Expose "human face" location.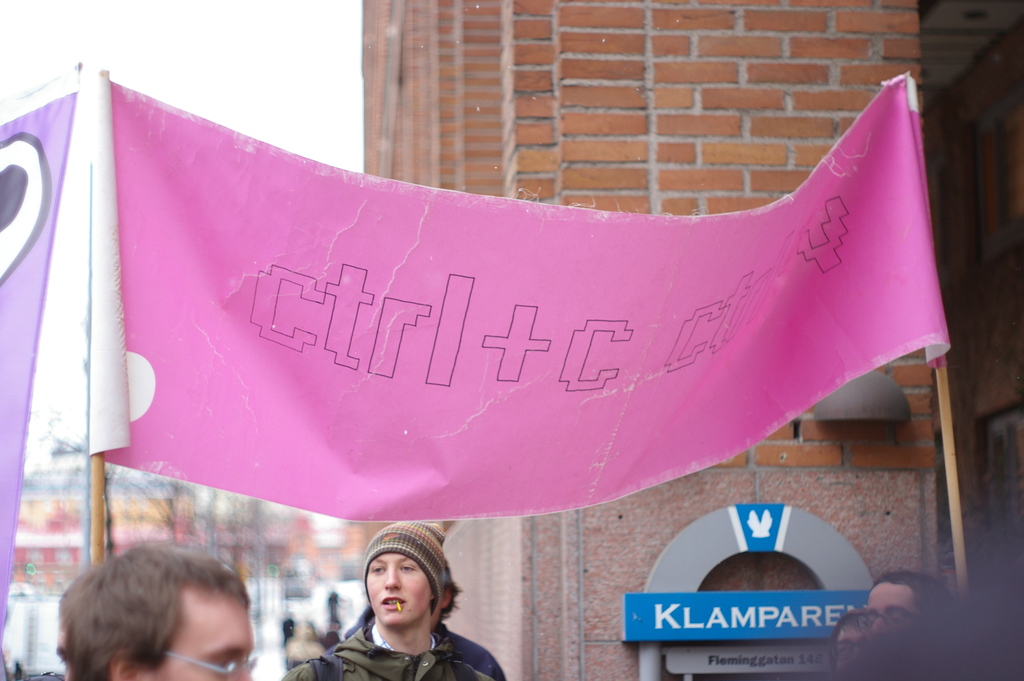
Exposed at [364, 549, 435, 628].
